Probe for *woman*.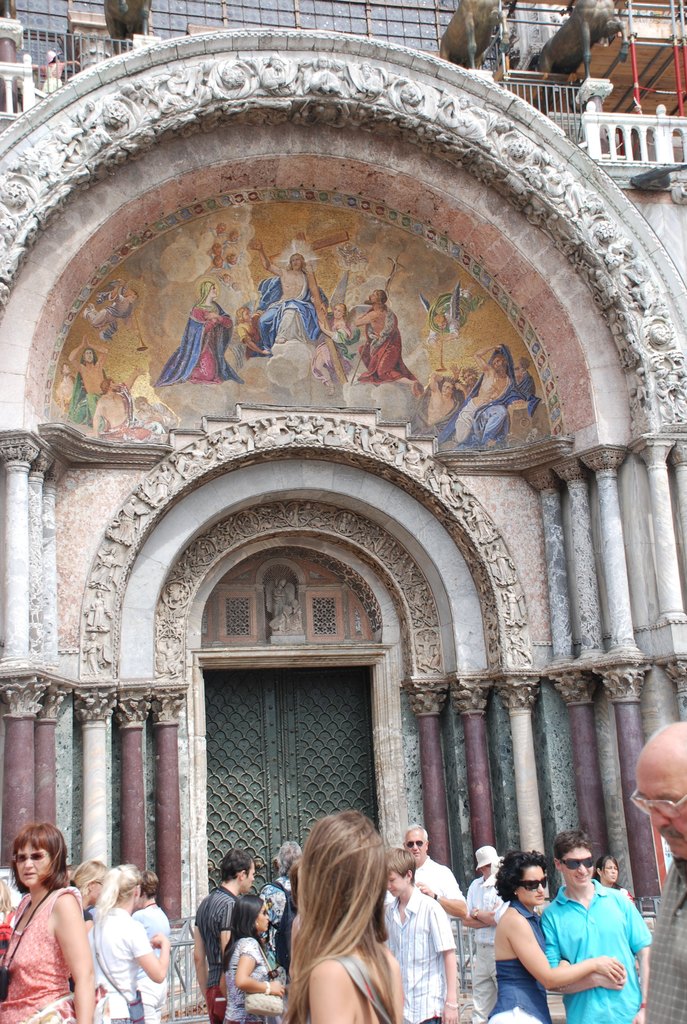
Probe result: [0, 814, 100, 1020].
